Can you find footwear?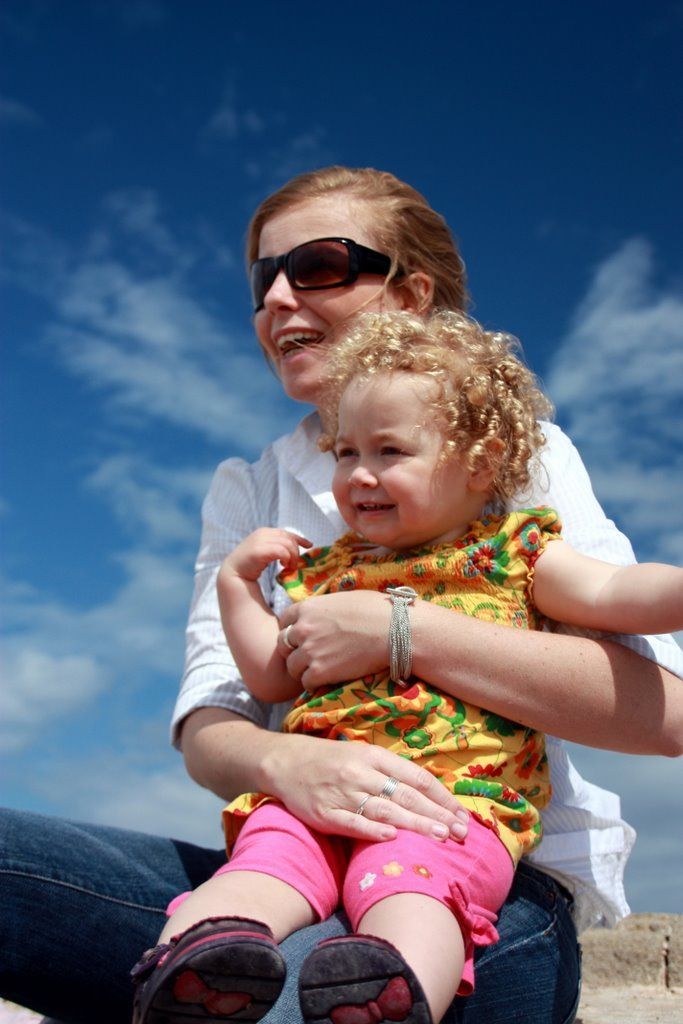
Yes, bounding box: box=[301, 937, 439, 1023].
